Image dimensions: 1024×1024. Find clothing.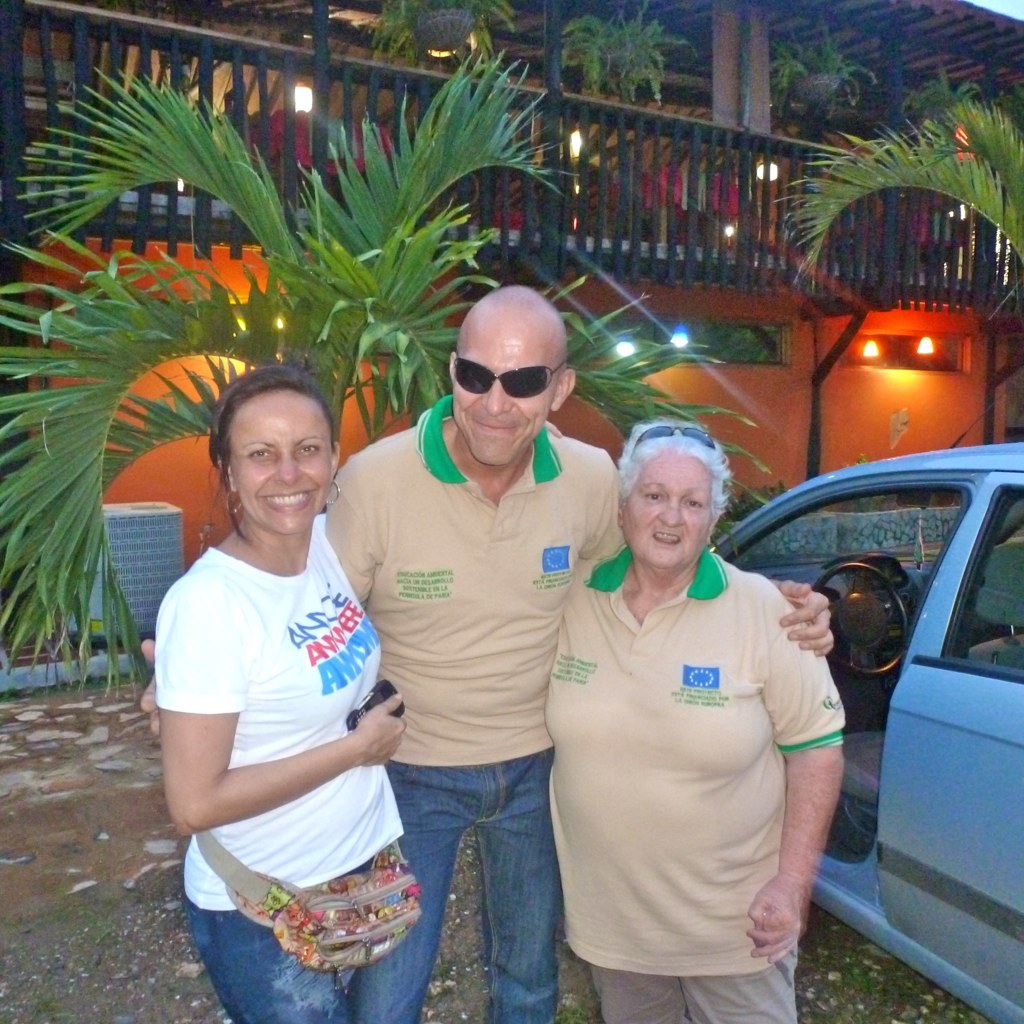
[524, 540, 819, 1023].
